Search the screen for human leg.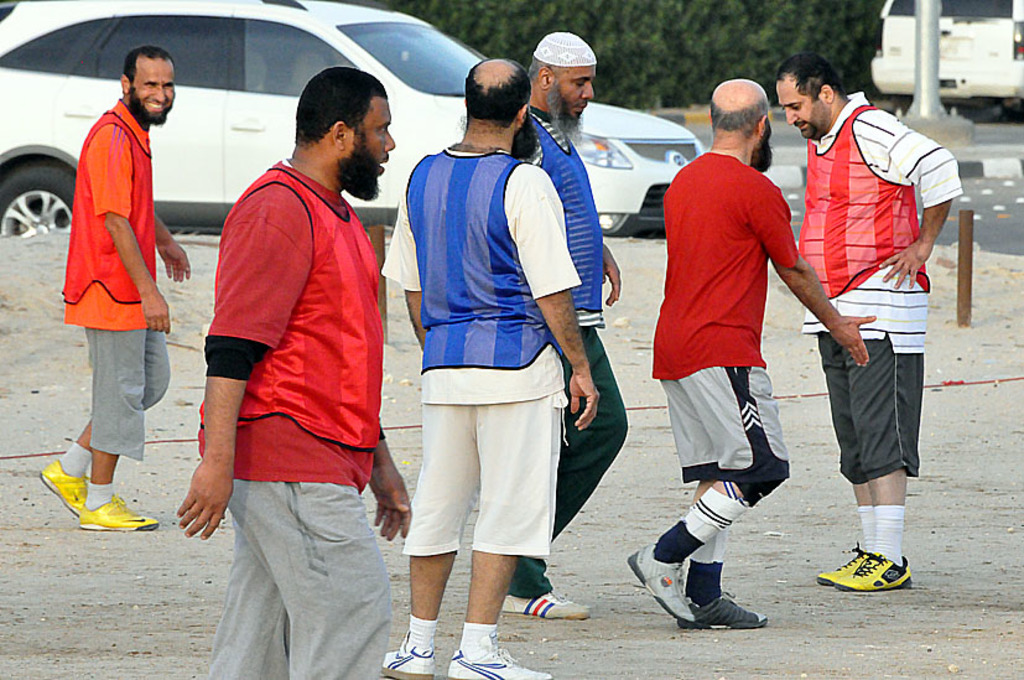
Found at <bbox>223, 492, 386, 679</bbox>.
